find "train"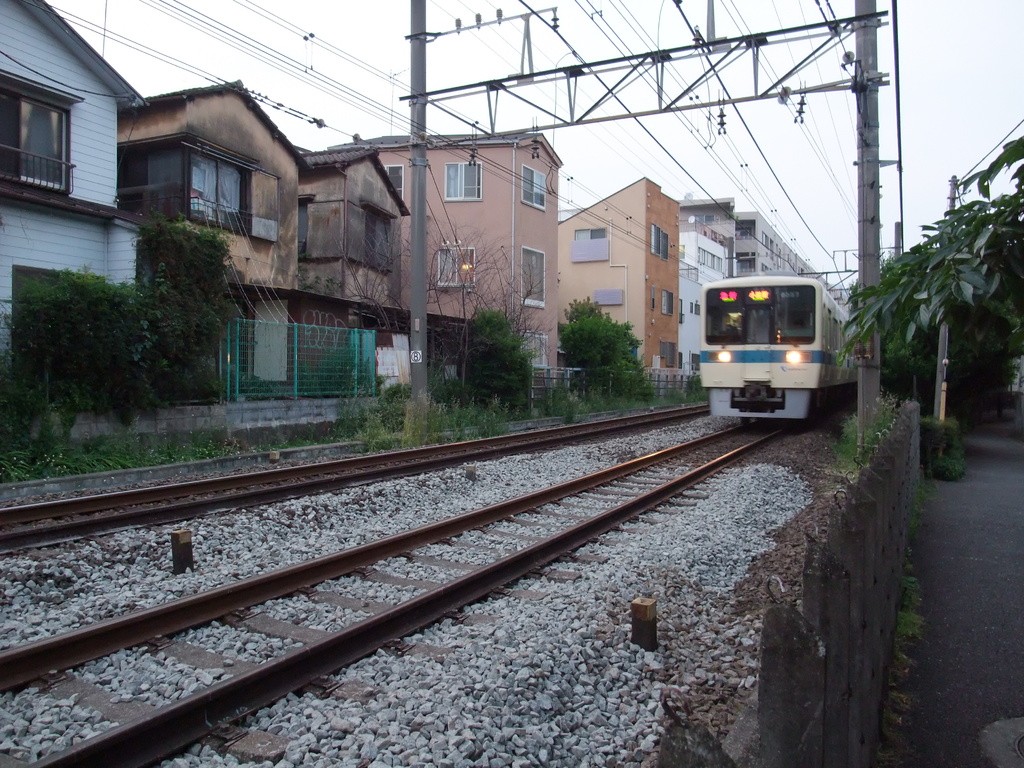
locate(703, 273, 860, 424)
